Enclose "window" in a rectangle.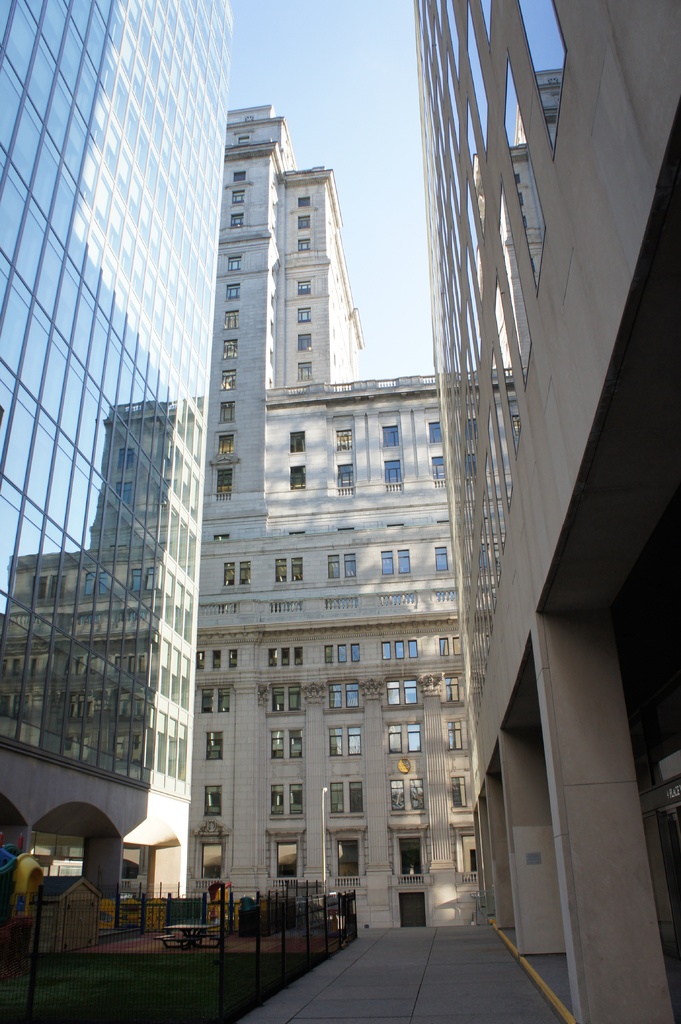
<bbox>289, 783, 303, 816</bbox>.
